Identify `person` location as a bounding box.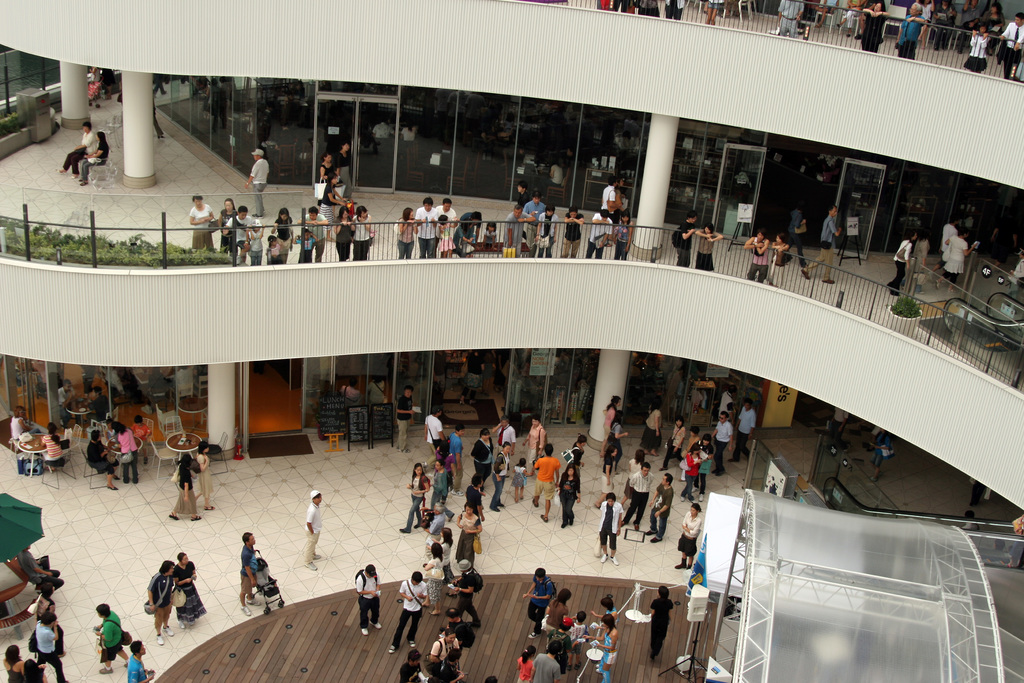
(506, 190, 547, 274).
